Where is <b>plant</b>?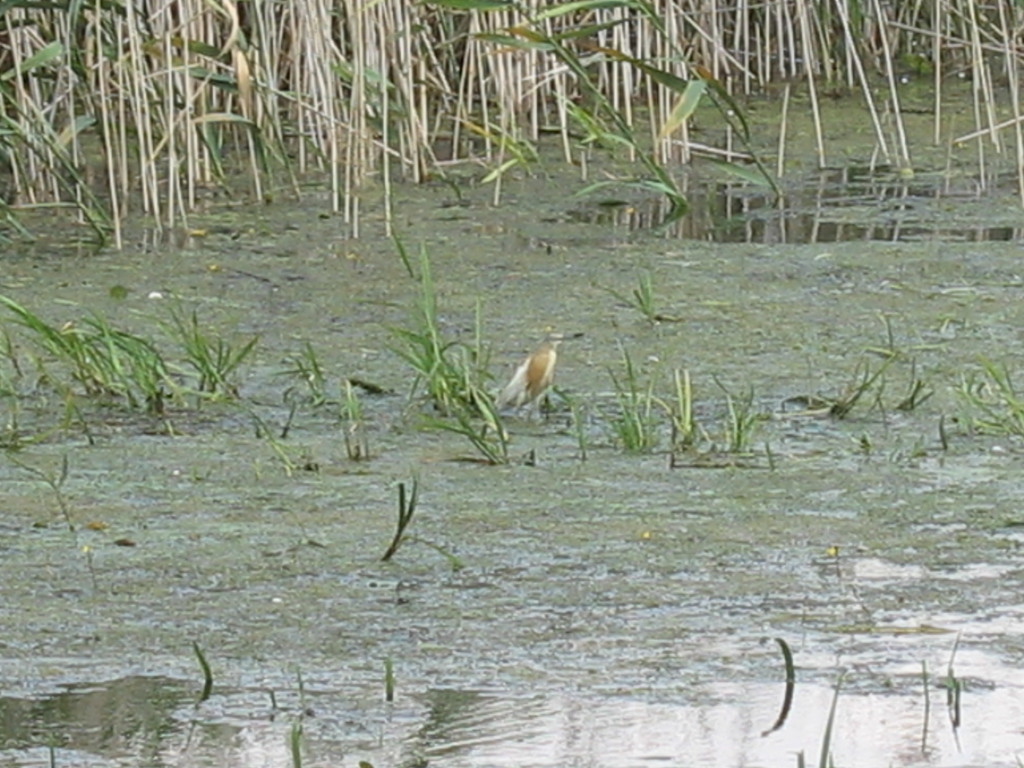
BBox(655, 360, 695, 454).
